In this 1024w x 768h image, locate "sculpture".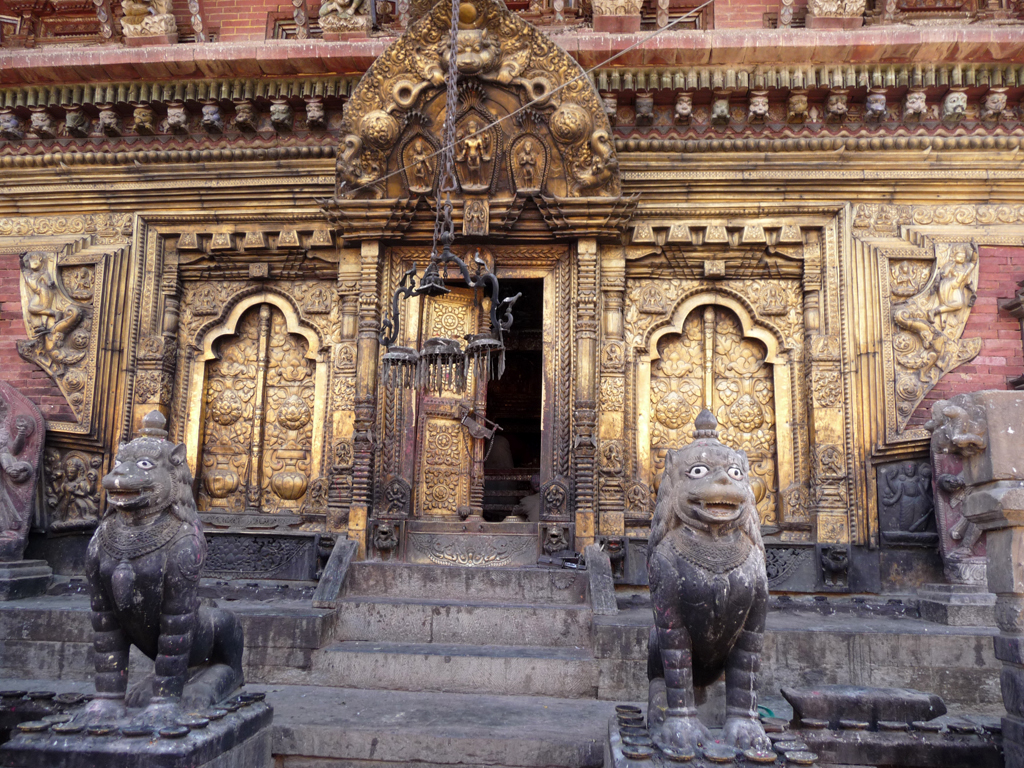
Bounding box: BBox(642, 410, 770, 756).
